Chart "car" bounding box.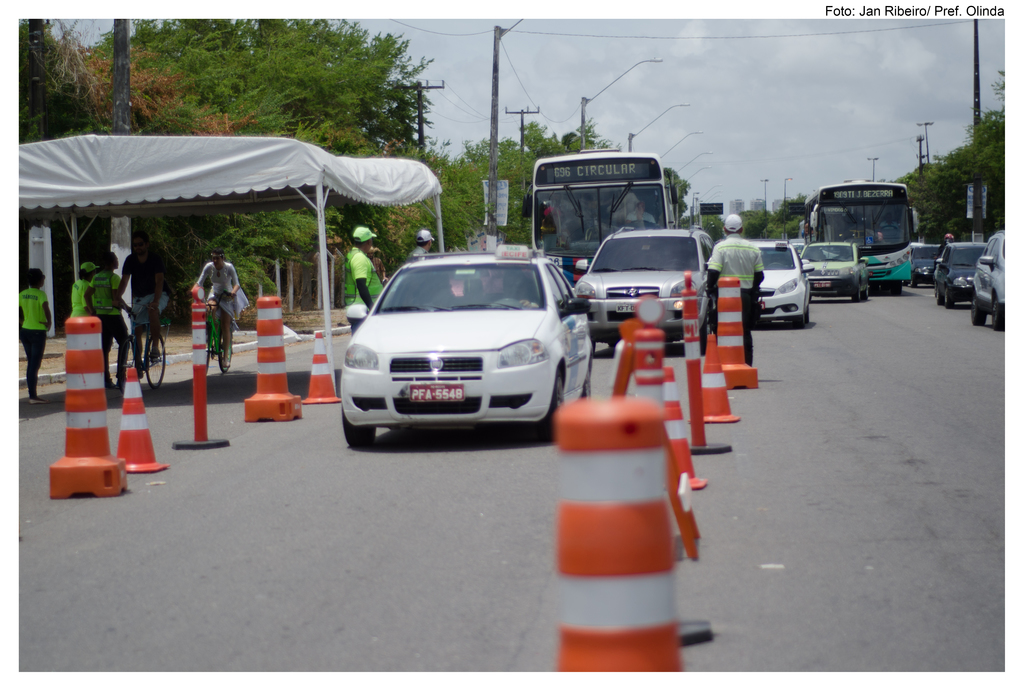
Charted: (x1=741, y1=234, x2=813, y2=324).
